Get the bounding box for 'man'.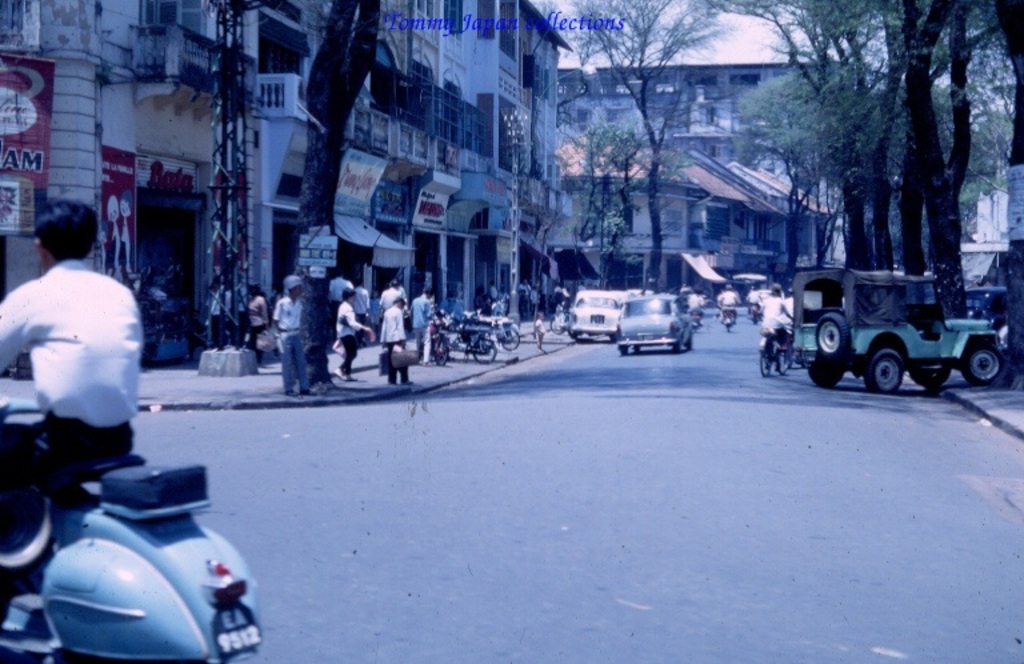
select_region(555, 281, 569, 324).
